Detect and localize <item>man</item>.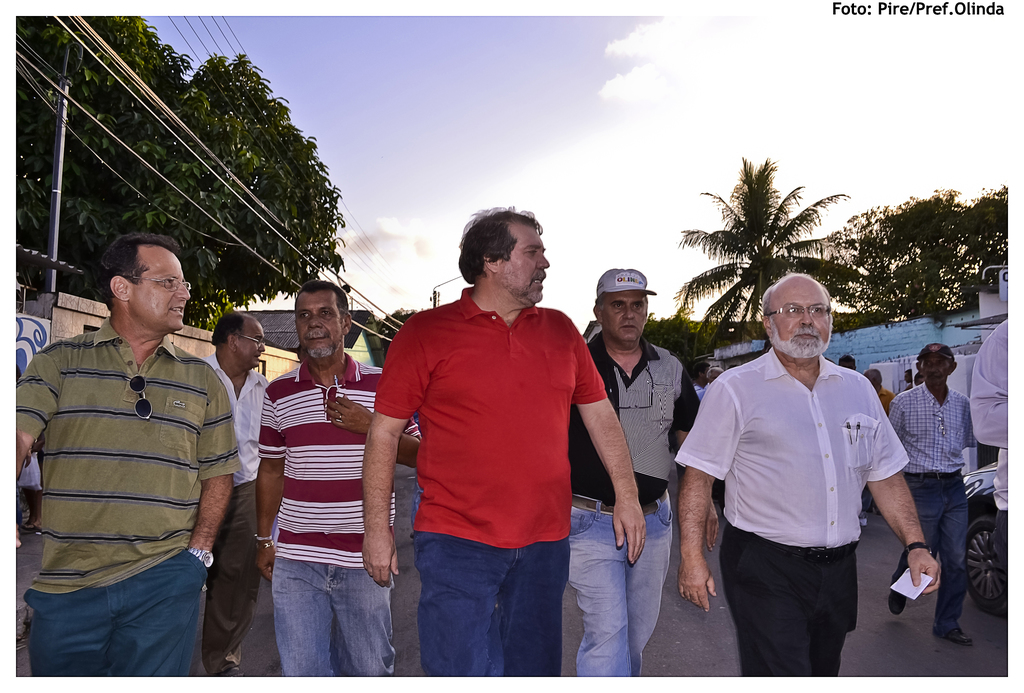
Localized at x1=256 y1=278 x2=422 y2=676.
